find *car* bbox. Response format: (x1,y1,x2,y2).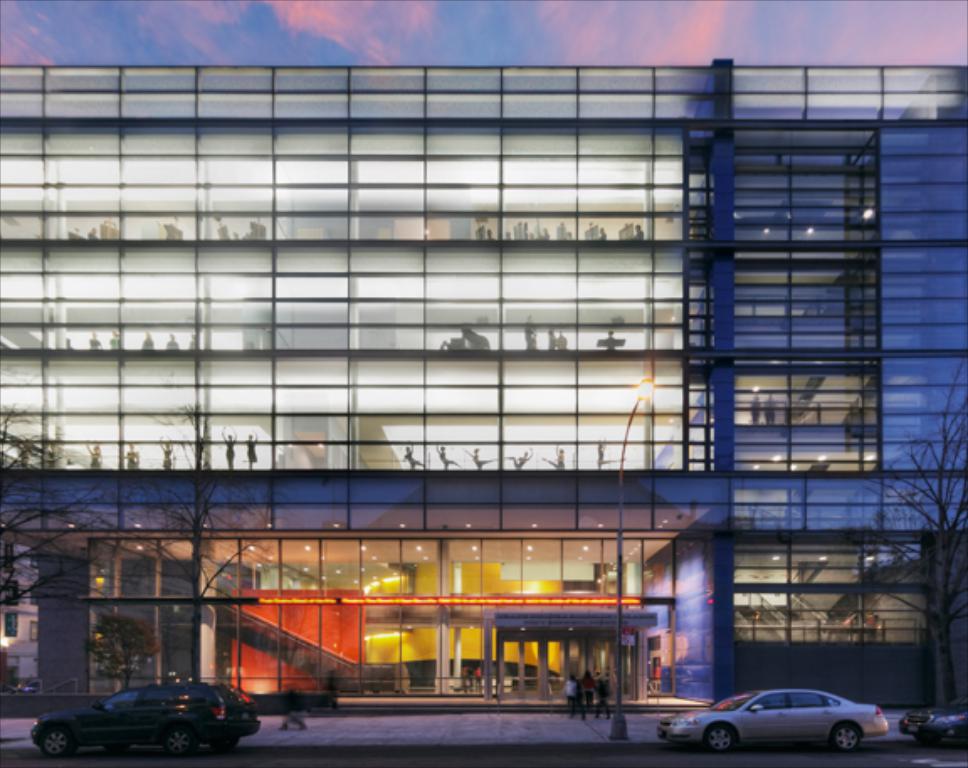
(899,699,966,746).
